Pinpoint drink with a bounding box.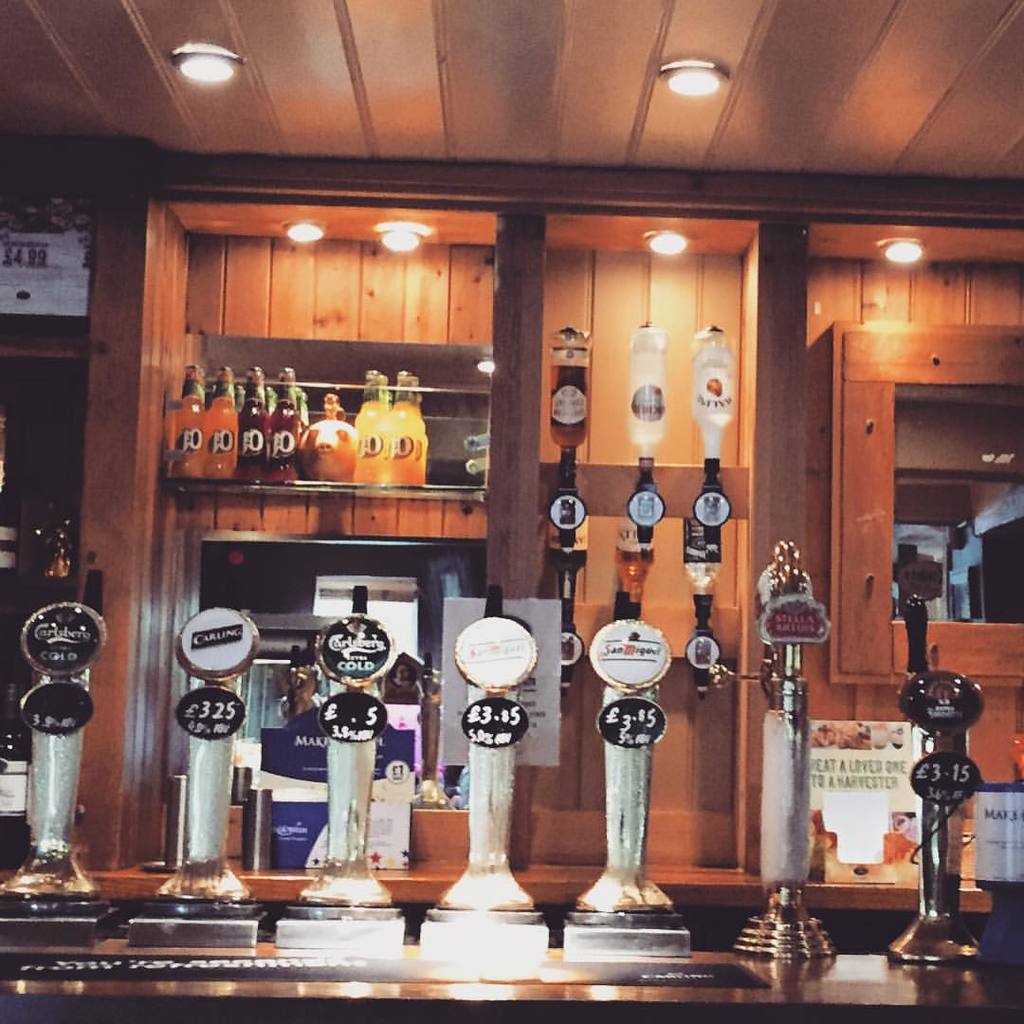
391:375:429:487.
